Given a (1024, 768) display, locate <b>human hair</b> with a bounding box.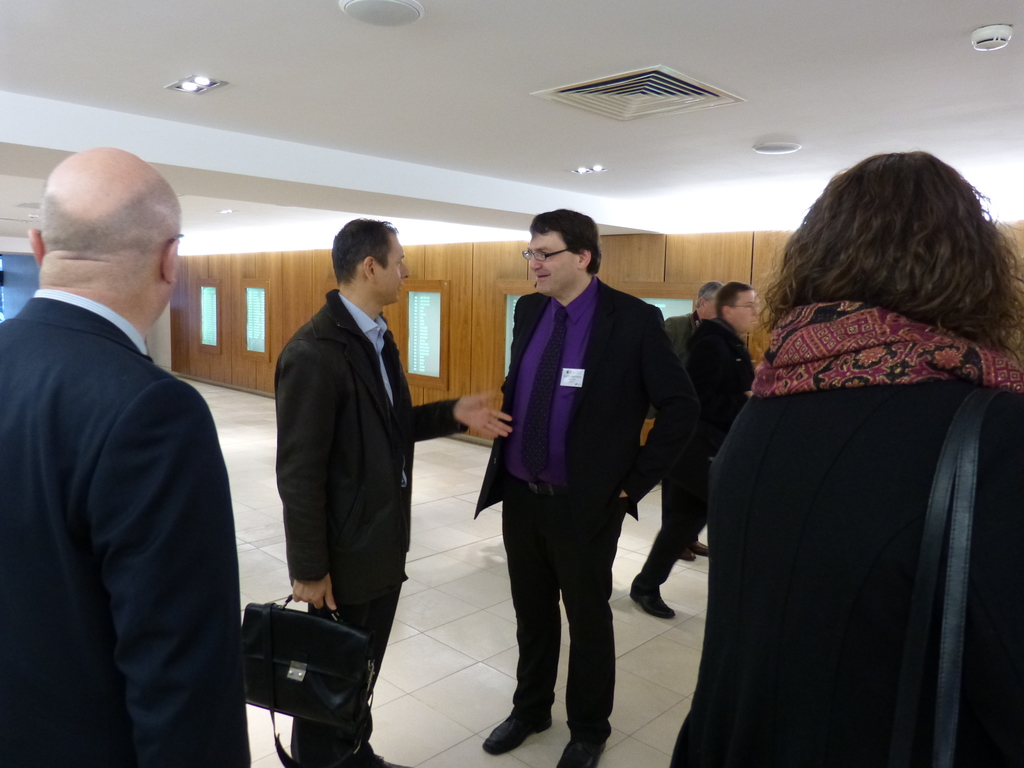
Located: 719, 283, 756, 315.
